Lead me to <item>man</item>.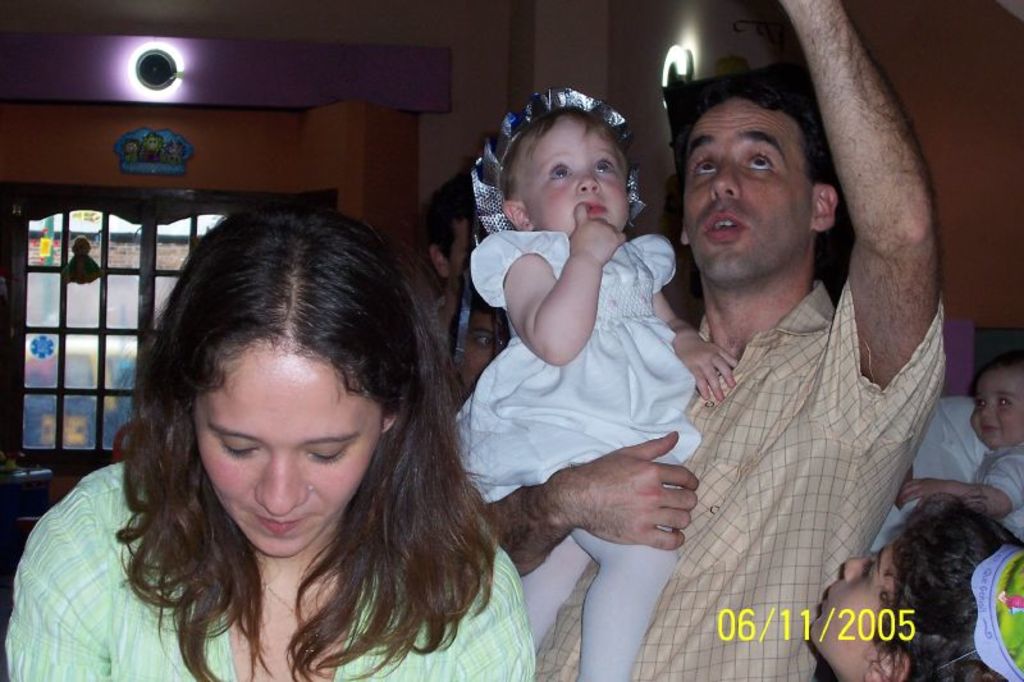
Lead to locate(562, 23, 919, 672).
